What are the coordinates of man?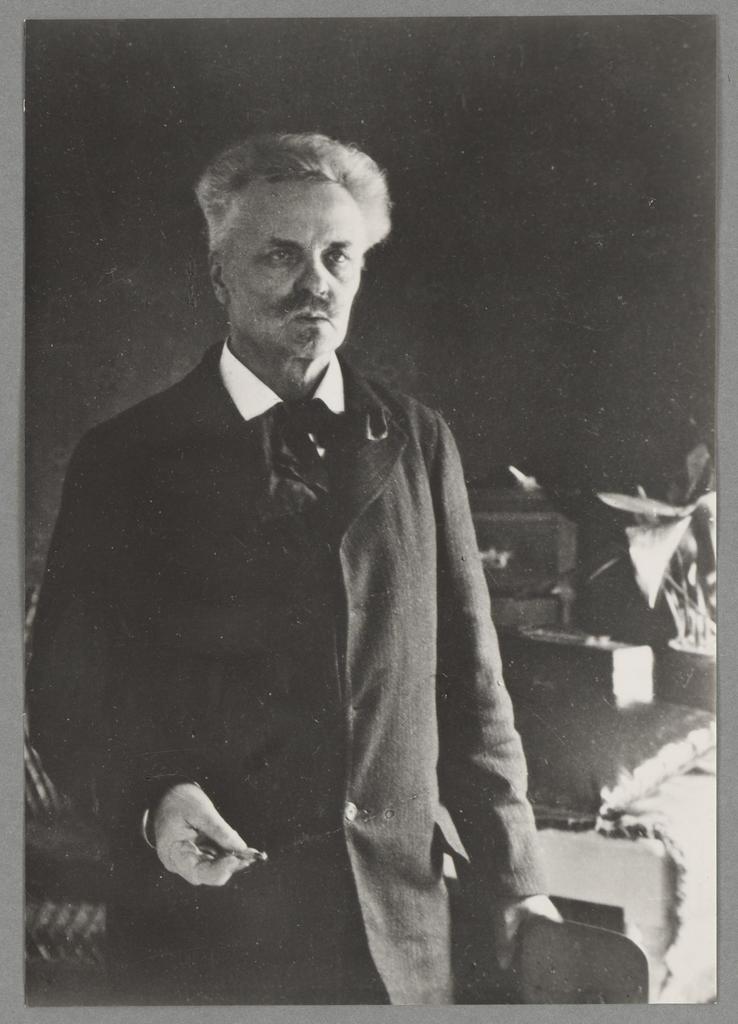
[23, 132, 568, 1007].
